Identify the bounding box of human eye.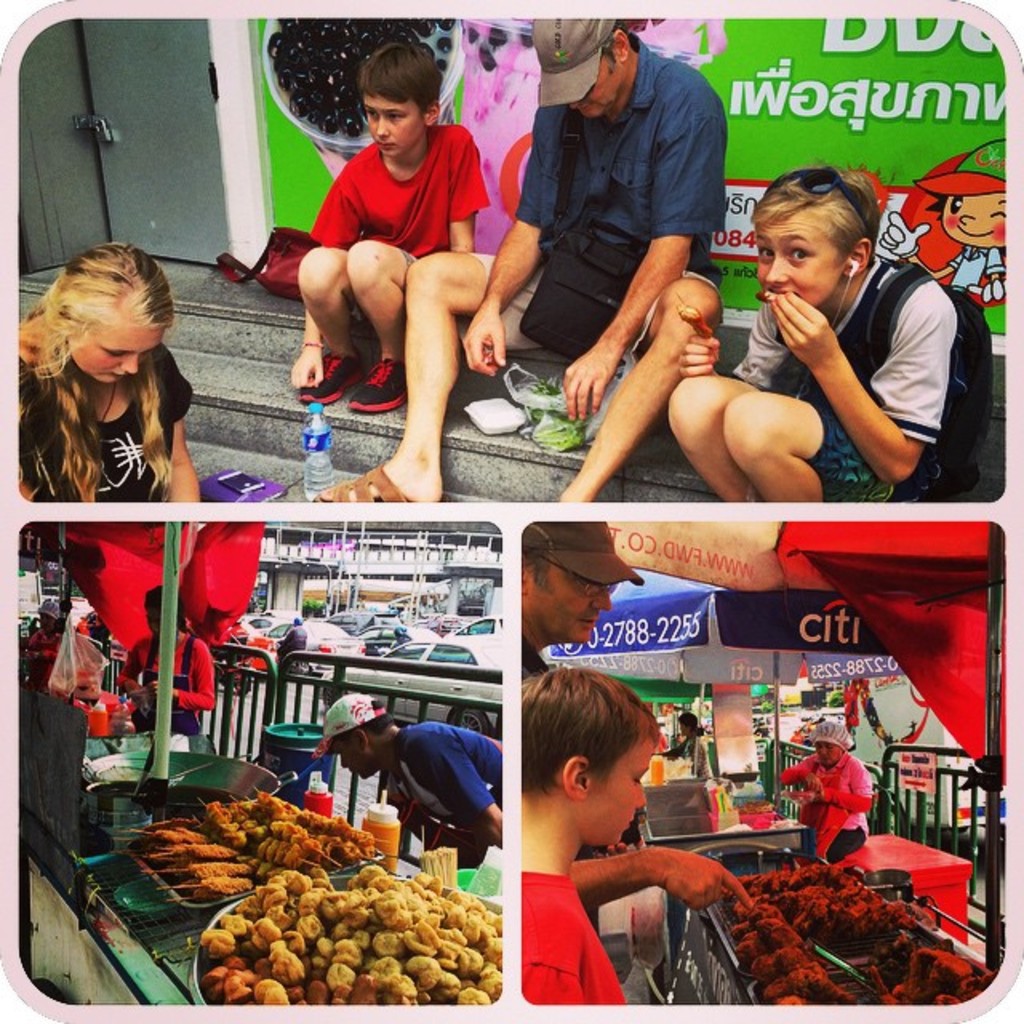
crop(632, 771, 646, 787).
